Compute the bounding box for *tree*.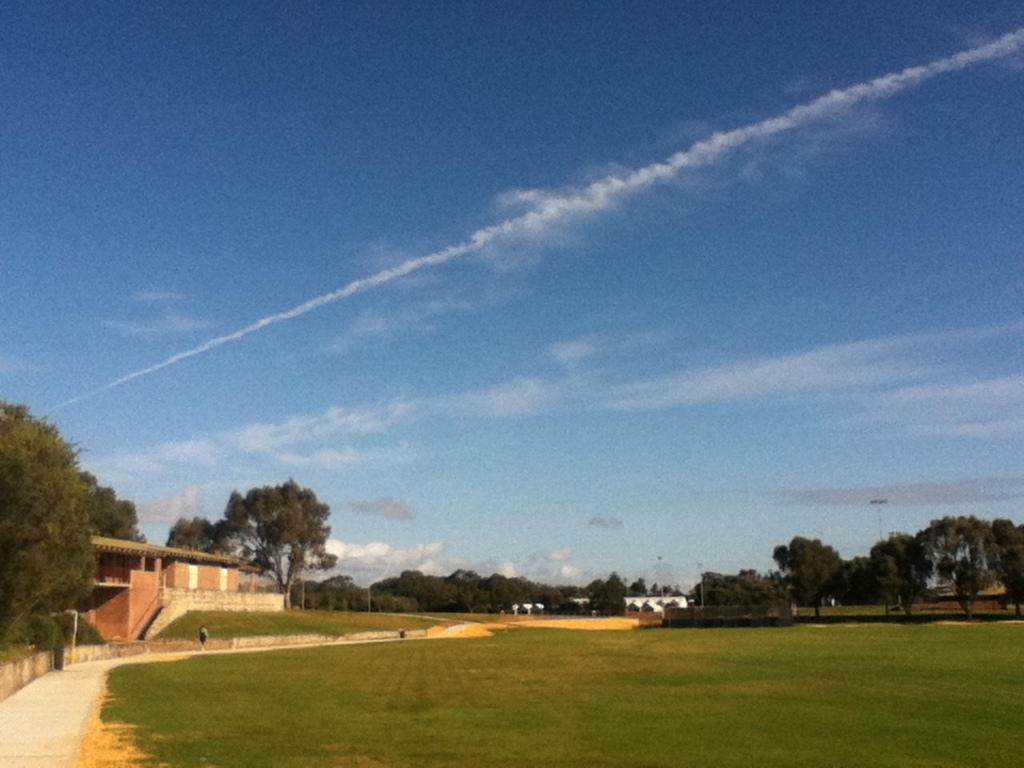
locate(220, 484, 339, 607).
